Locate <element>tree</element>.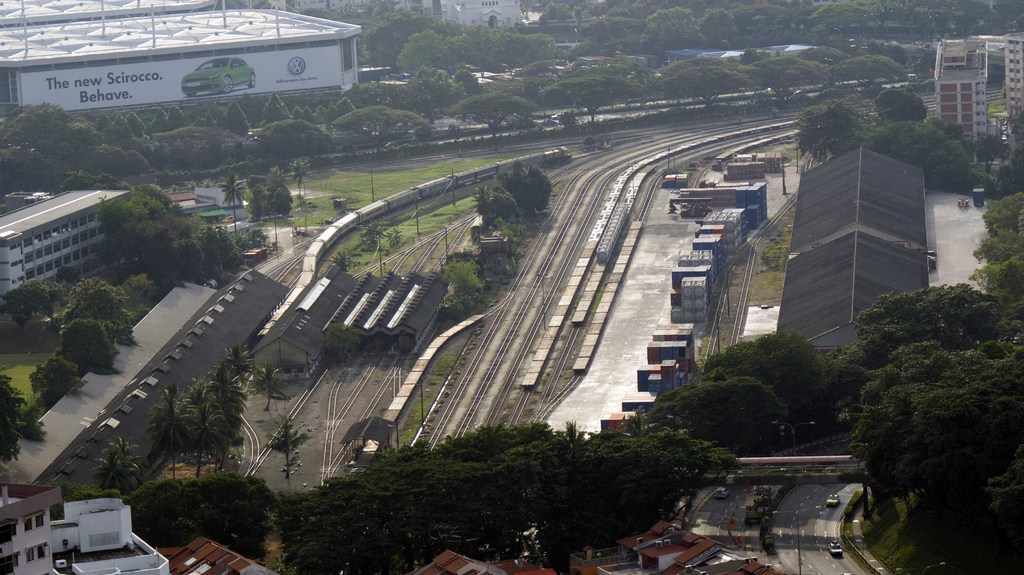
Bounding box: {"left": 255, "top": 117, "right": 333, "bottom": 167}.
